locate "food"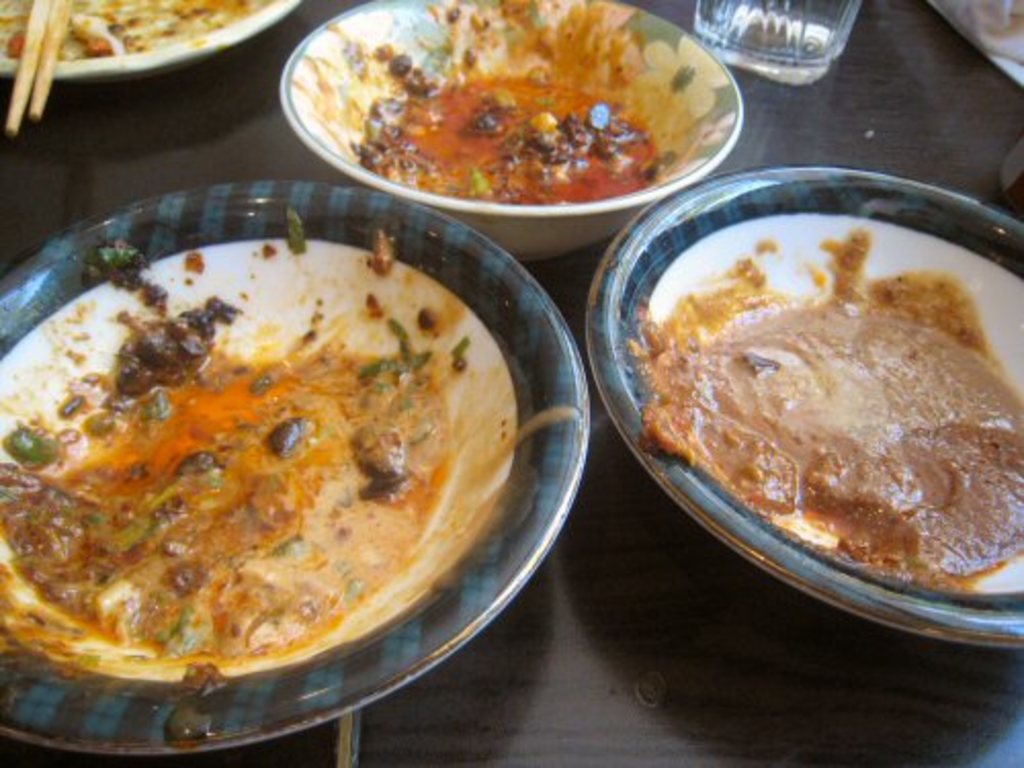
x1=0 y1=0 x2=272 y2=61
